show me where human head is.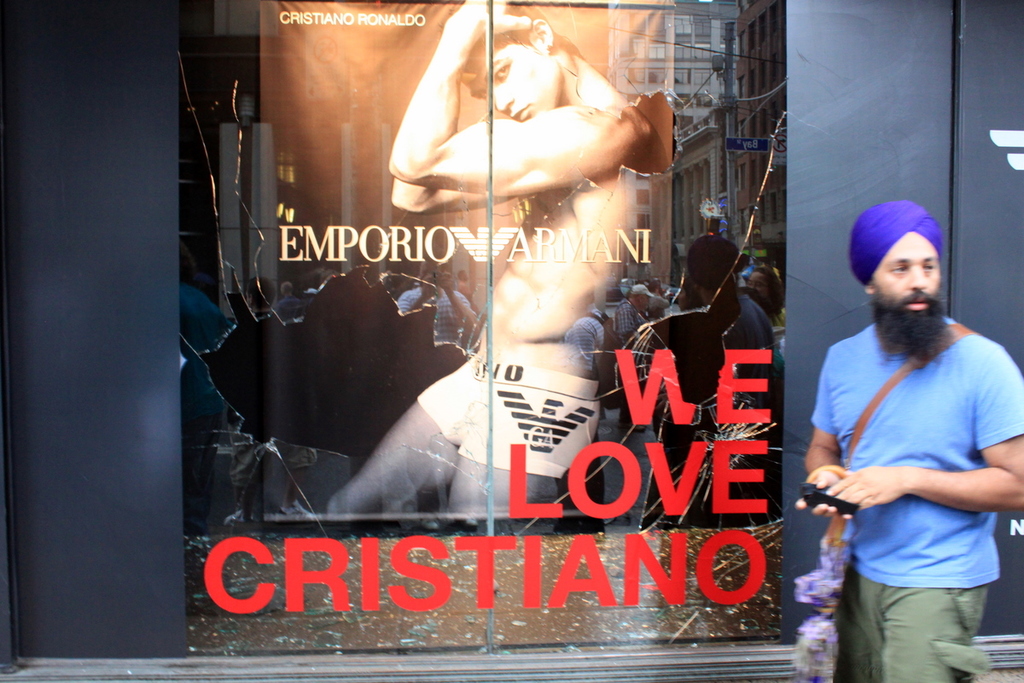
human head is at left=561, top=272, right=591, bottom=313.
